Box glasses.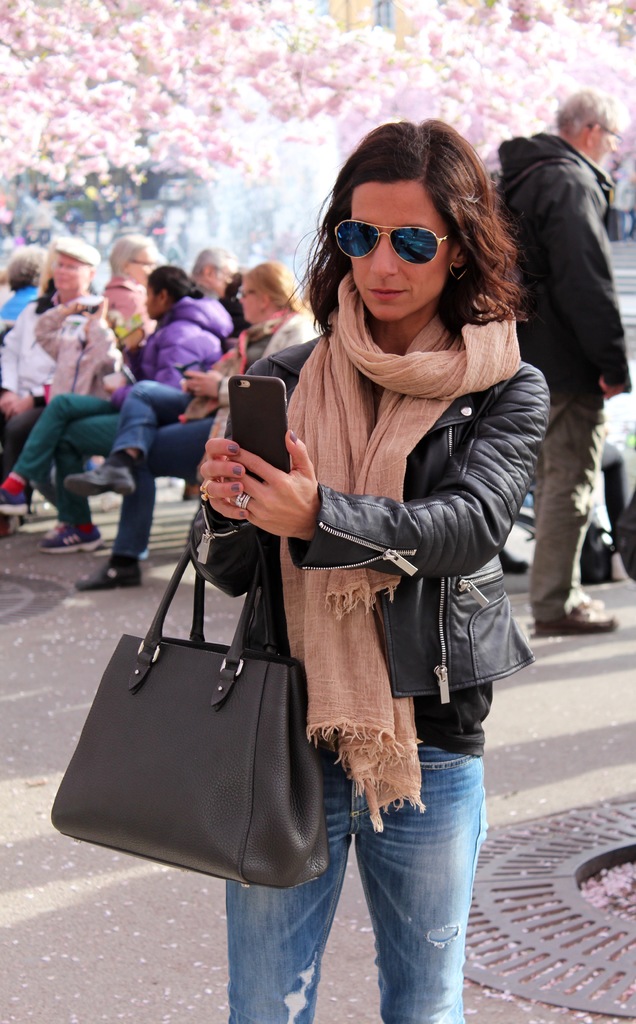
{"left": 585, "top": 122, "right": 619, "bottom": 136}.
